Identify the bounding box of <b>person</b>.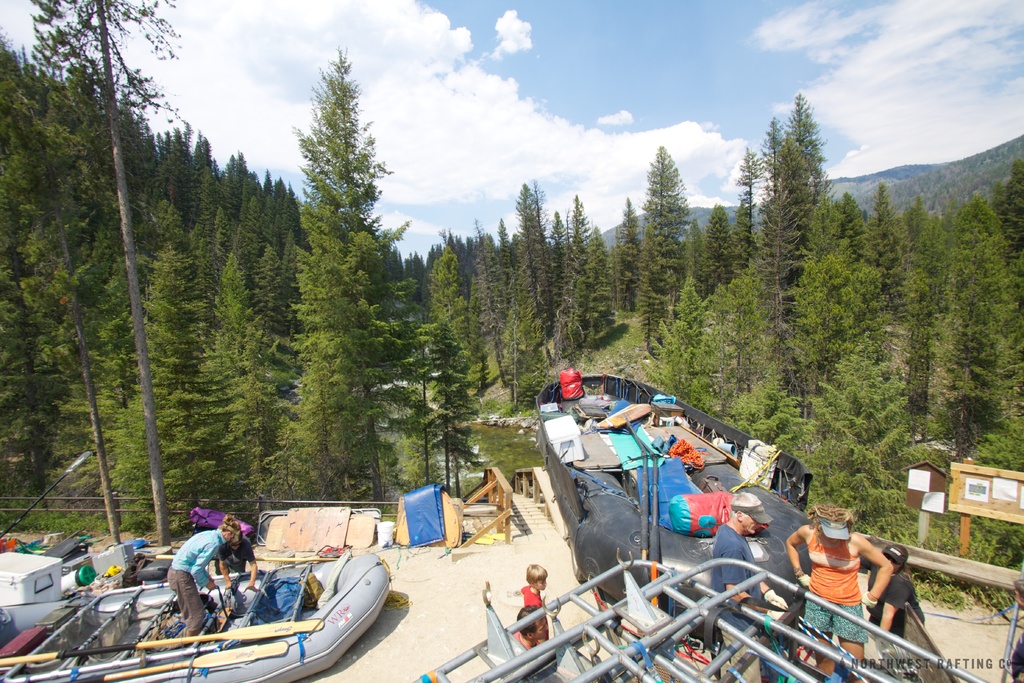
782 504 899 679.
